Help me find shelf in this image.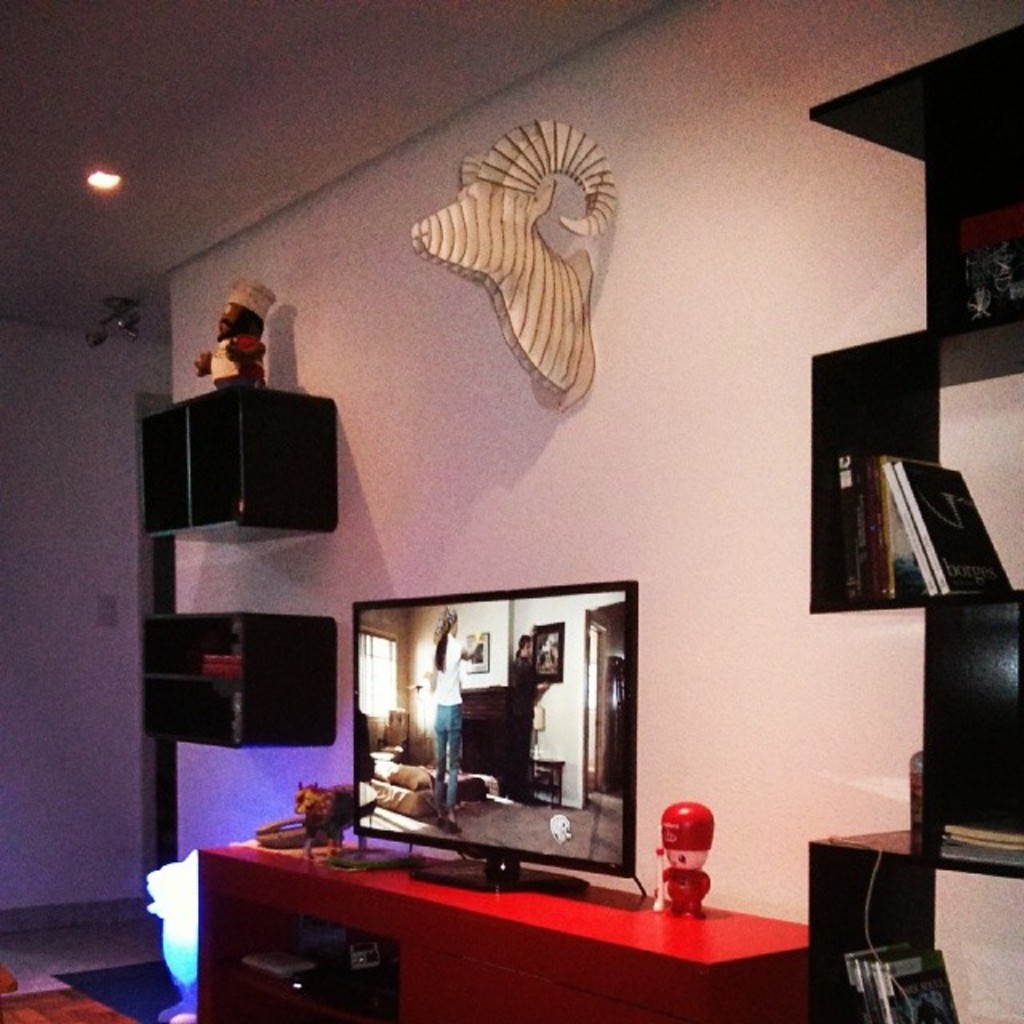
Found it: bbox=[891, 587, 1022, 877].
